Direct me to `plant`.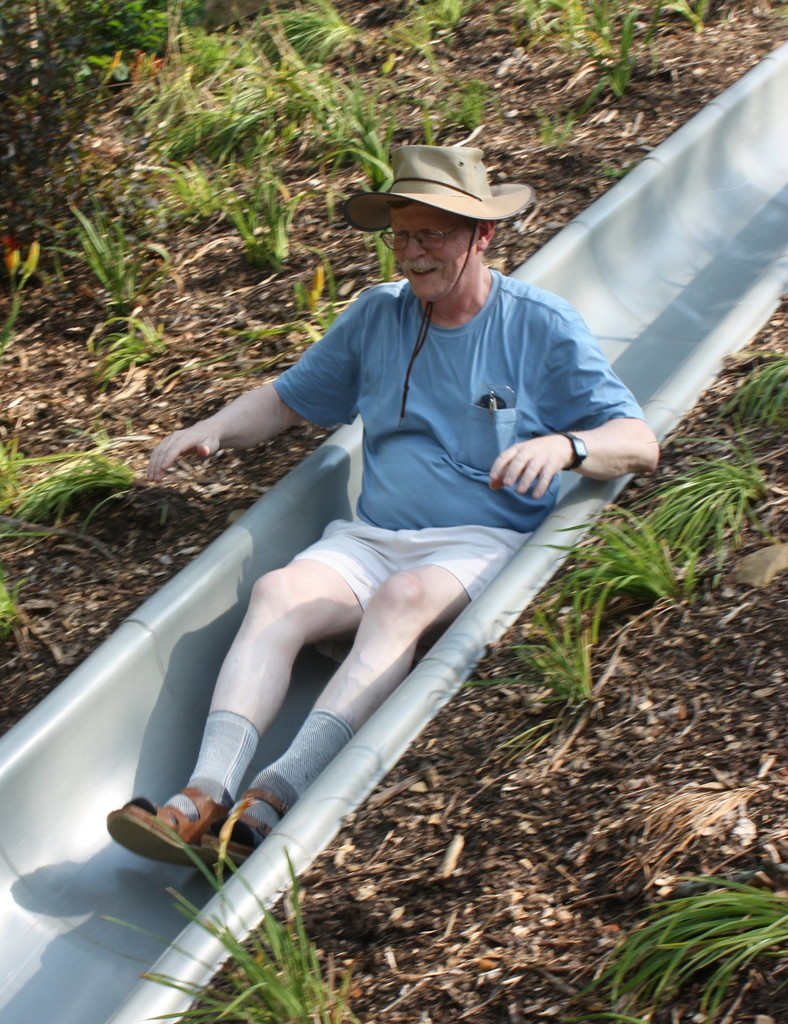
Direction: 297:52:399:173.
